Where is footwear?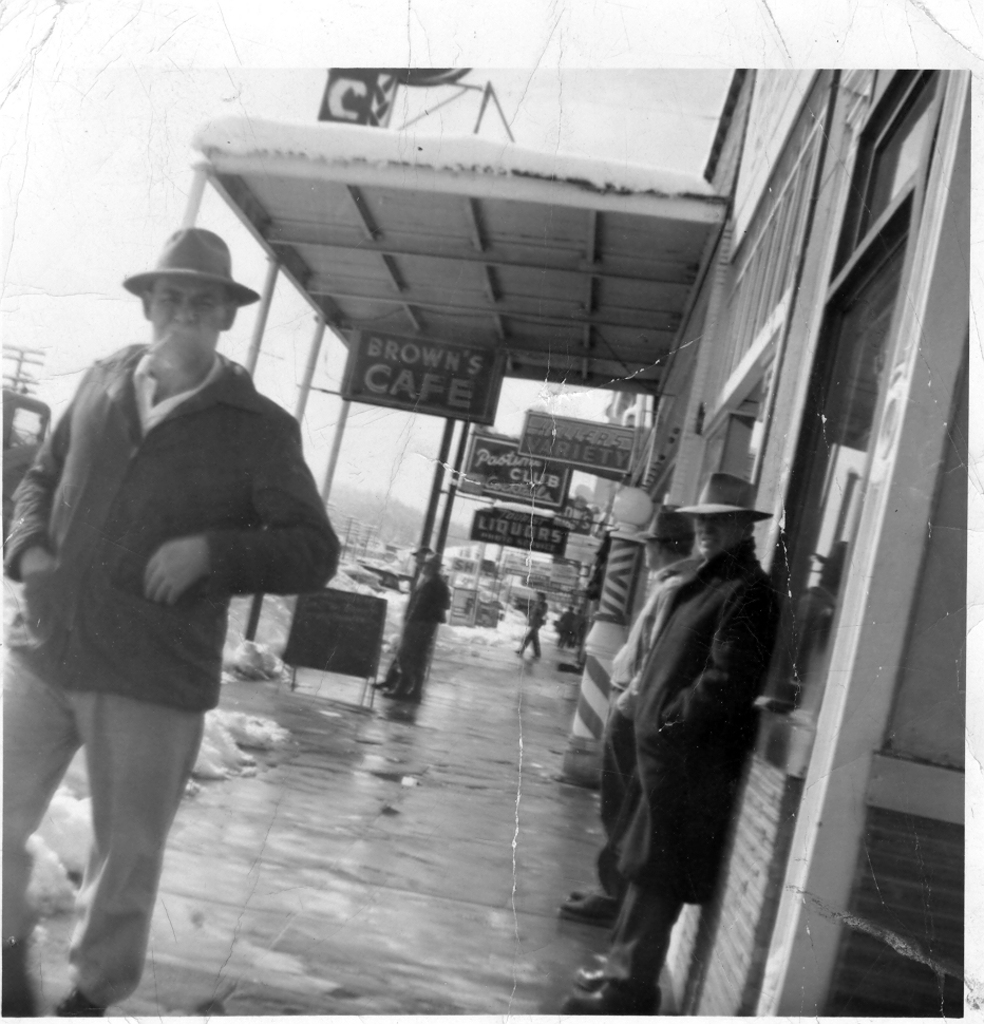
[0,931,46,1023].
